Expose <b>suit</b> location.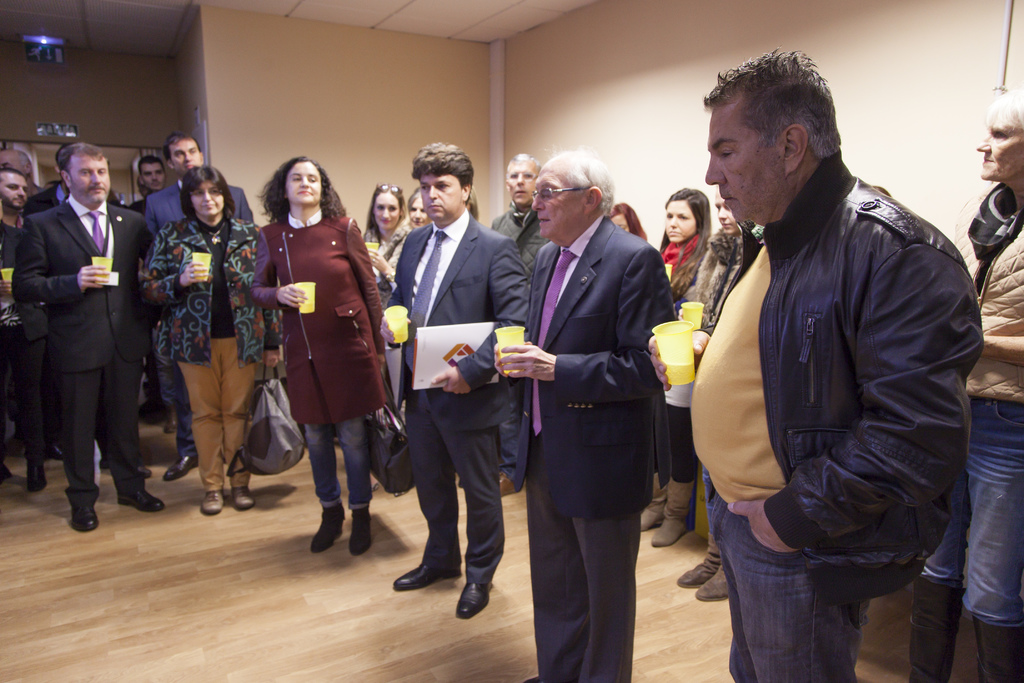
Exposed at l=19, t=144, r=145, b=532.
